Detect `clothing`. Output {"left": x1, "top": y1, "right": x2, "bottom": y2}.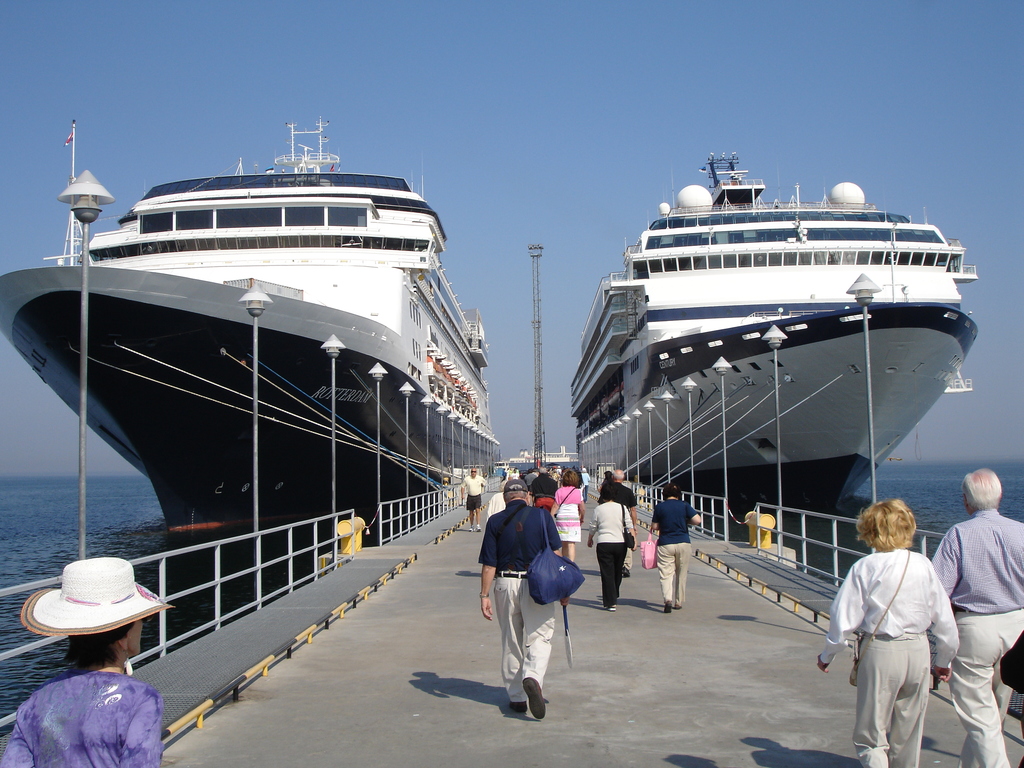
{"left": 503, "top": 468, "right": 512, "bottom": 479}.
